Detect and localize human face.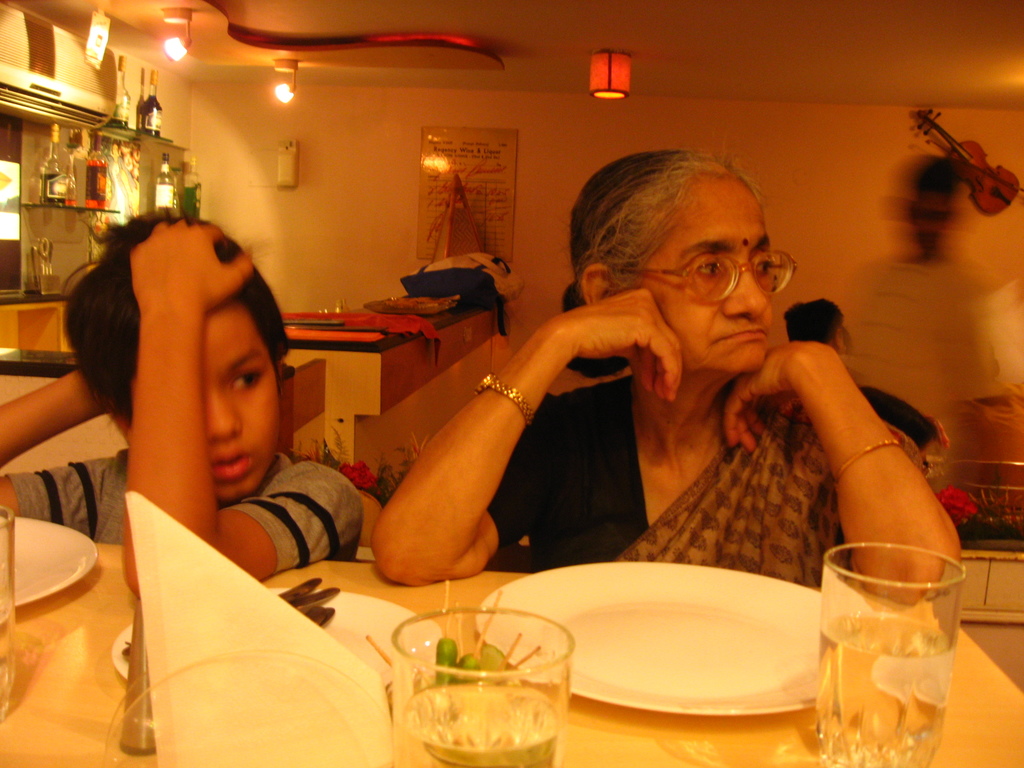
Localized at bbox=[207, 298, 277, 503].
